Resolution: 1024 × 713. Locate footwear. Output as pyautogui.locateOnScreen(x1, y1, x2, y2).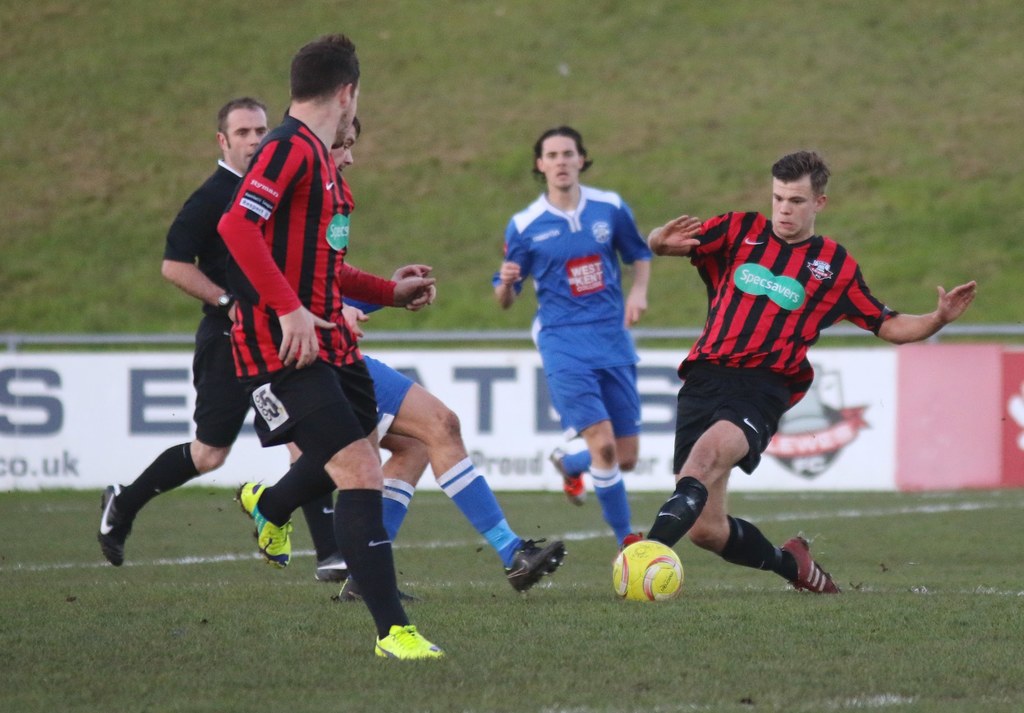
pyautogui.locateOnScreen(376, 621, 448, 661).
